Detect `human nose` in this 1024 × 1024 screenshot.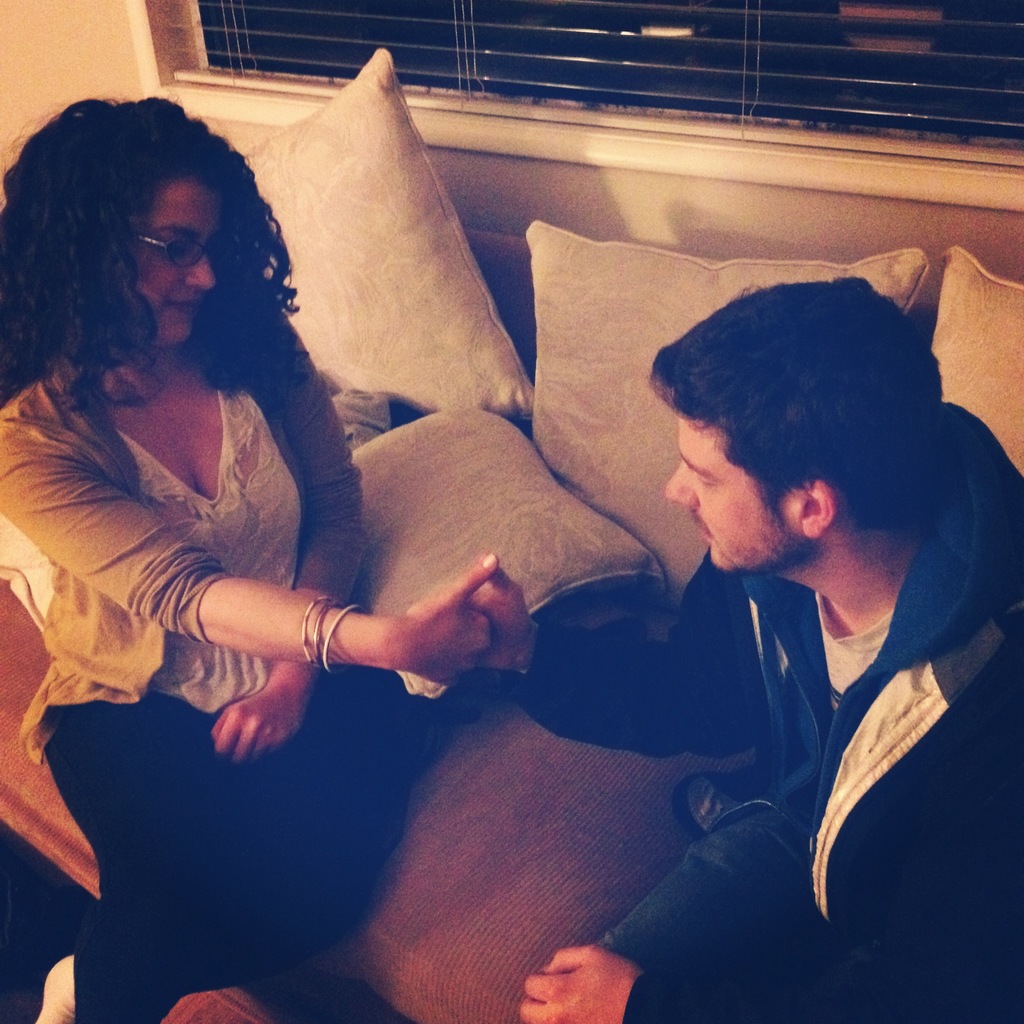
Detection: <region>186, 250, 217, 292</region>.
